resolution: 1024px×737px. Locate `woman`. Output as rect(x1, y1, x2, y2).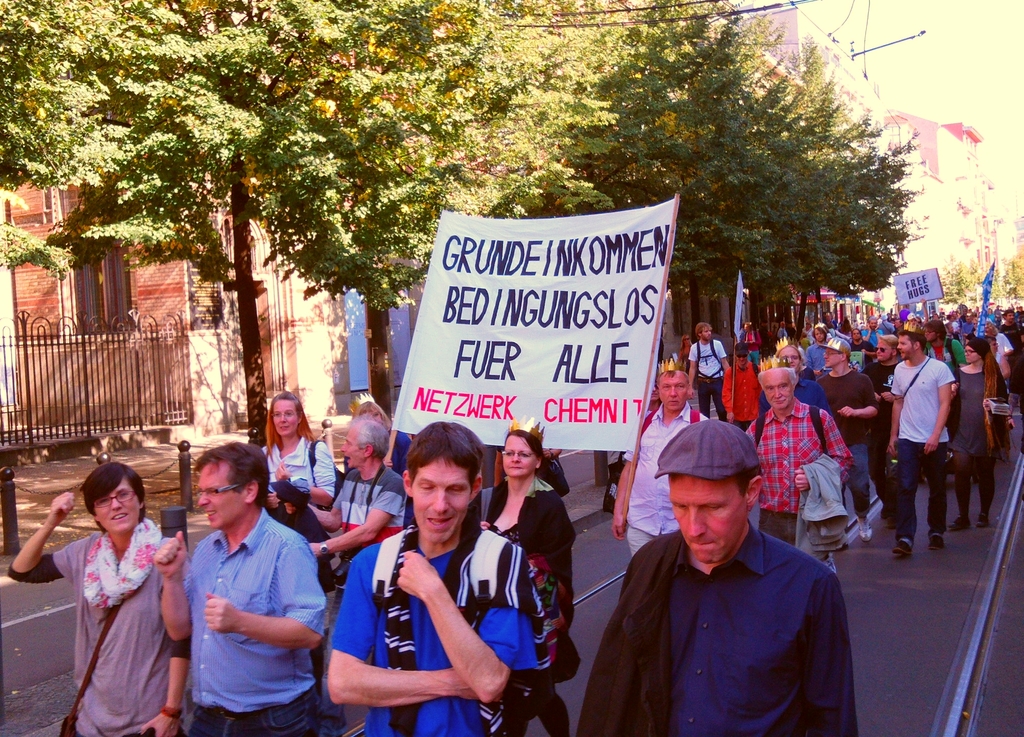
rect(262, 391, 334, 511).
